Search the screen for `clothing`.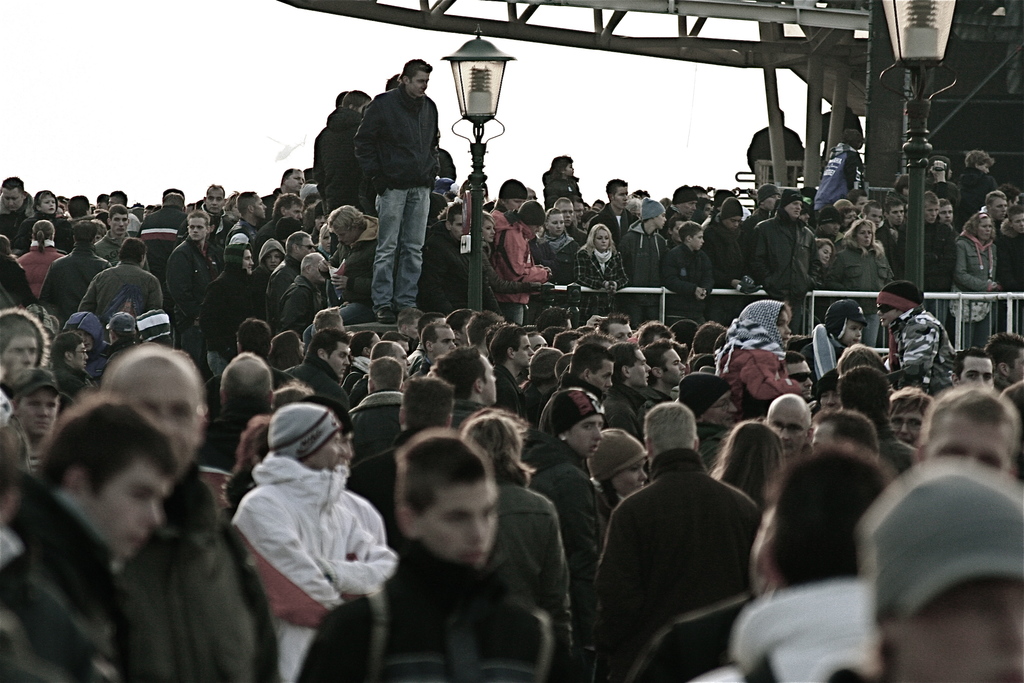
Found at x1=256, y1=222, x2=284, y2=243.
